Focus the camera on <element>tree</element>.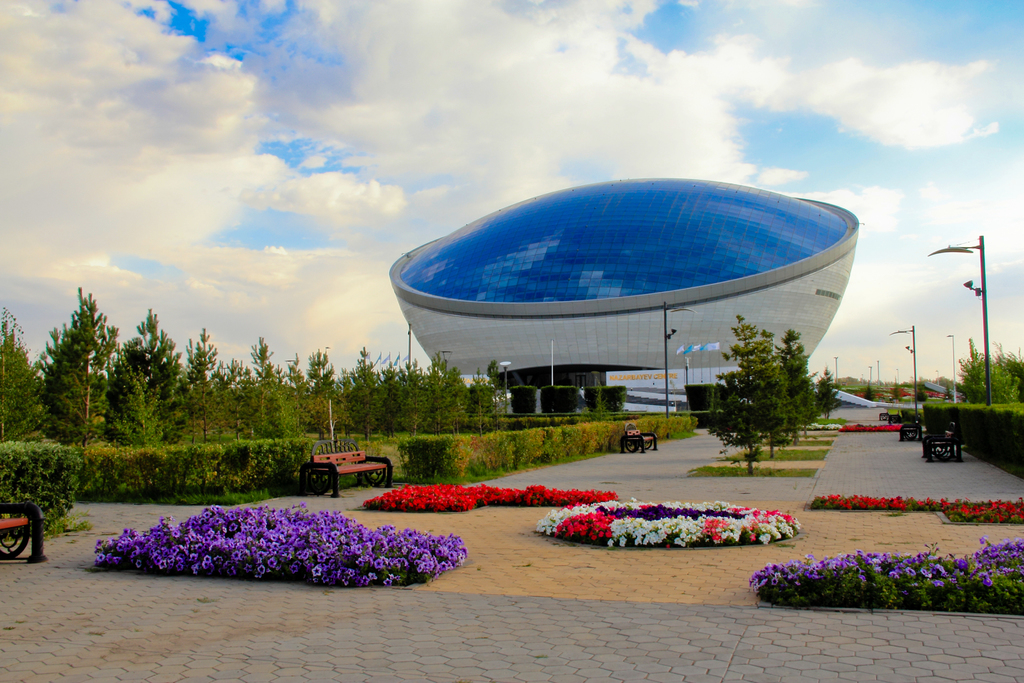
Focus region: {"left": 816, "top": 365, "right": 844, "bottom": 420}.
